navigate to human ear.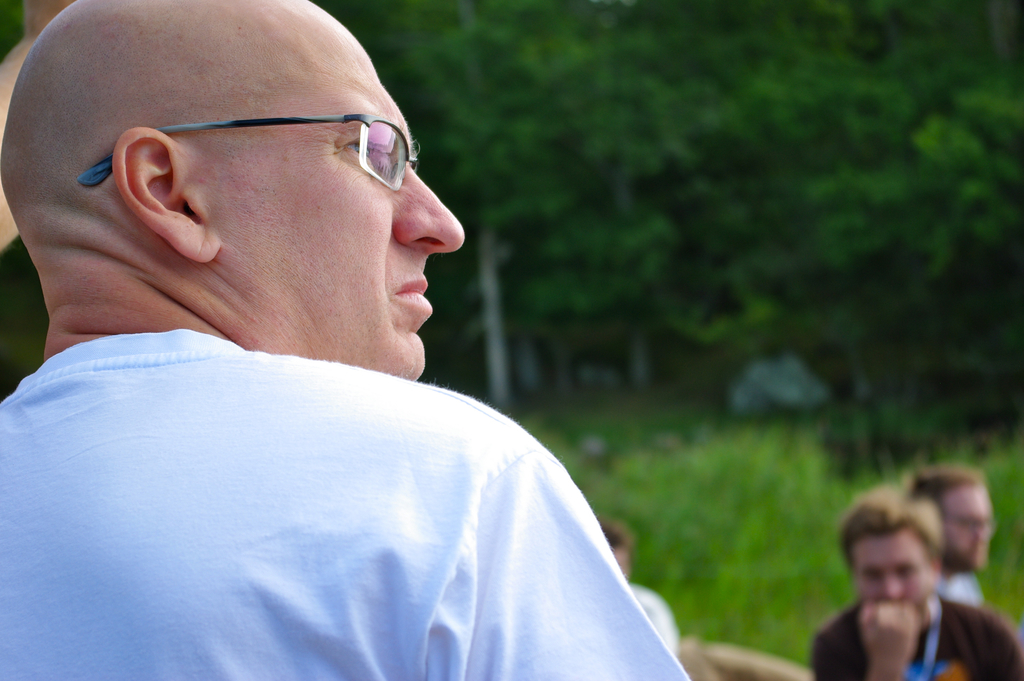
Navigation target: 114, 126, 218, 260.
